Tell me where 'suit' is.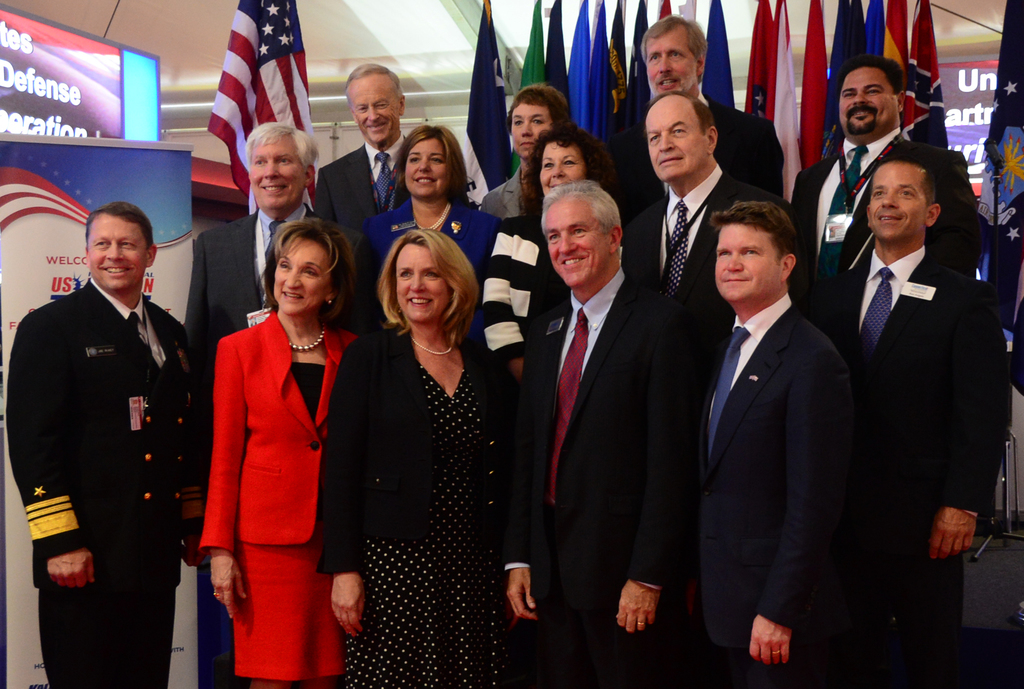
'suit' is at <box>787,125,989,311</box>.
